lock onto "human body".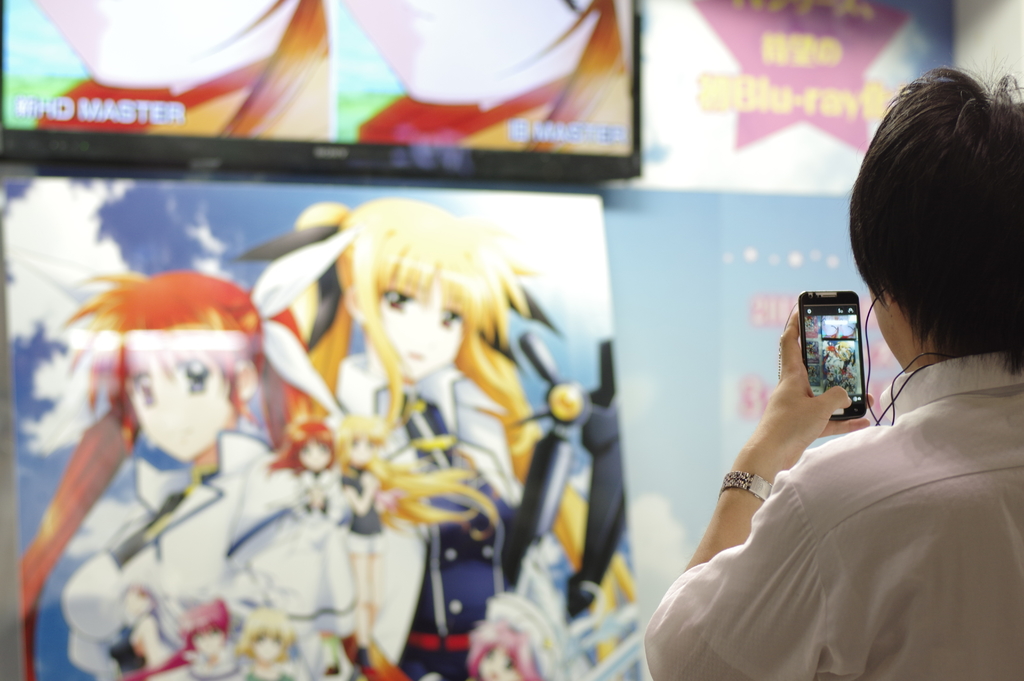
Locked: {"x1": 74, "y1": 435, "x2": 422, "y2": 680}.
